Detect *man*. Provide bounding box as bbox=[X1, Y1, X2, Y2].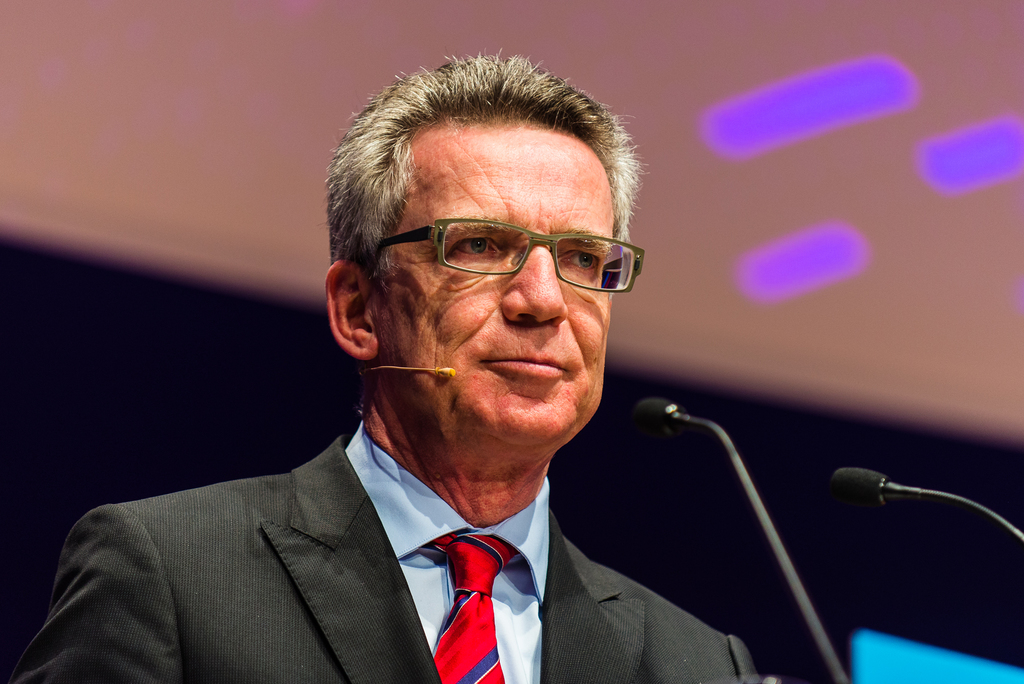
bbox=[5, 53, 772, 683].
